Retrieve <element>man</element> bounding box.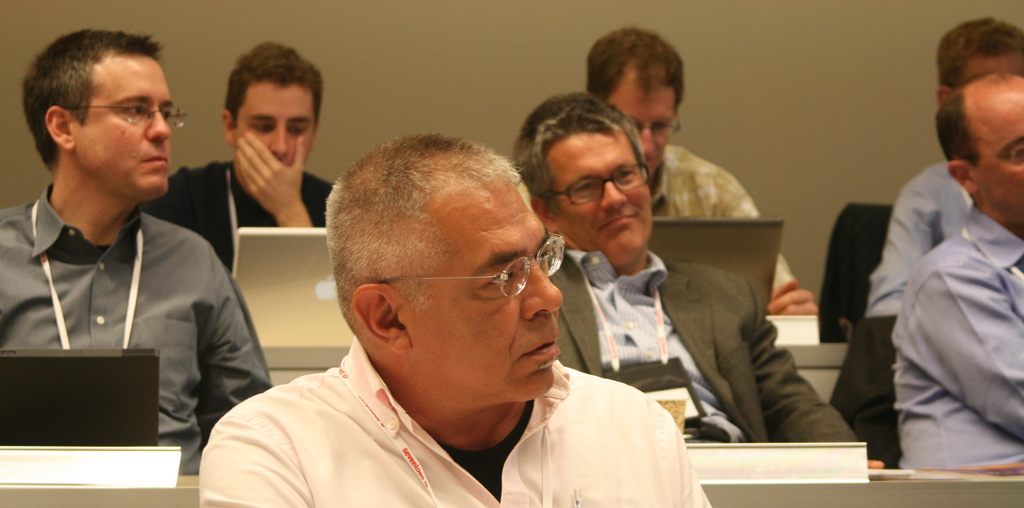
Bounding box: 525, 102, 889, 470.
